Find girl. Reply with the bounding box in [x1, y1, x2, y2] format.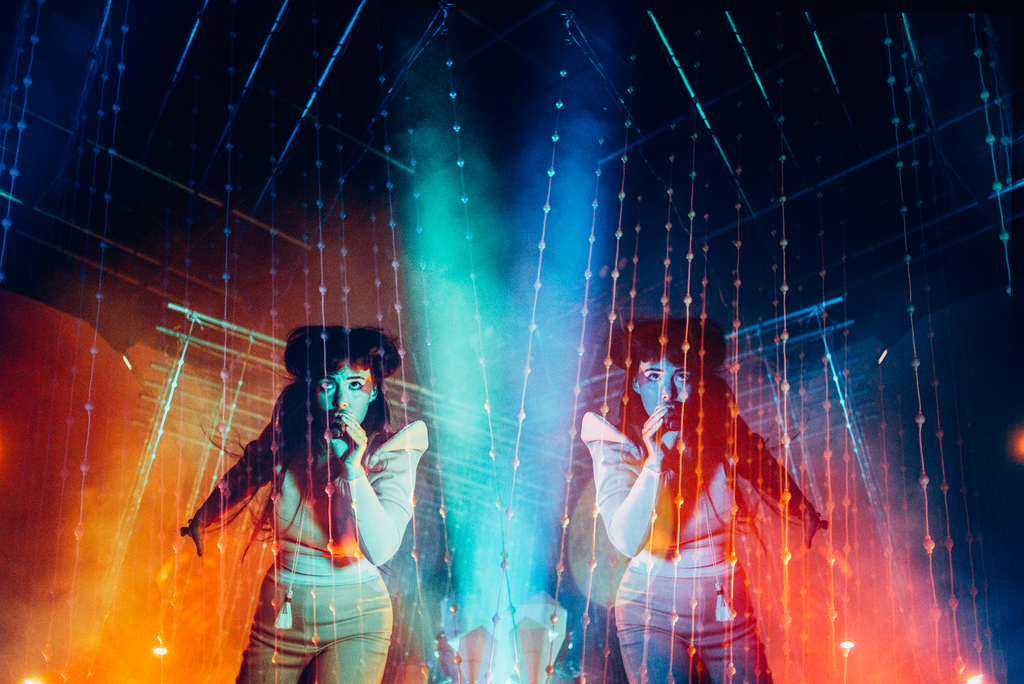
[578, 327, 829, 683].
